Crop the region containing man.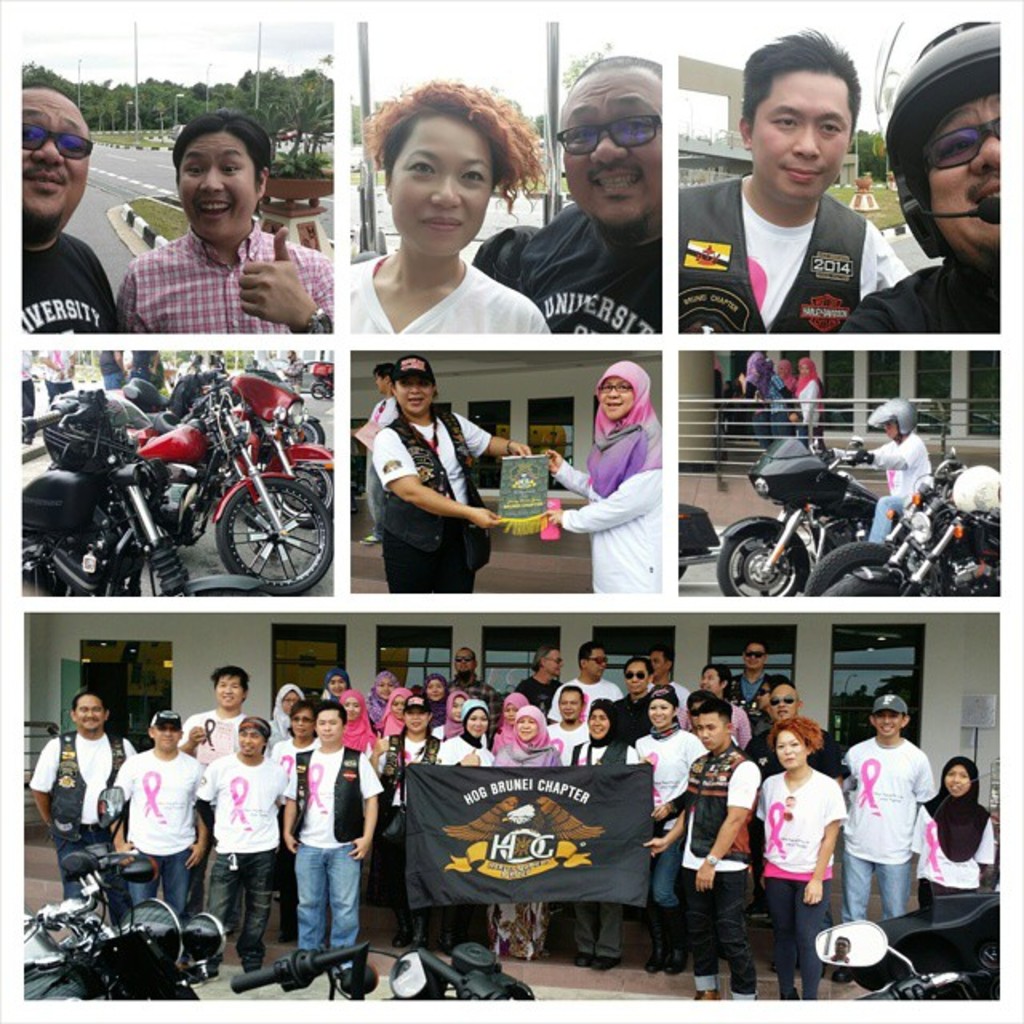
Crop region: [299, 702, 382, 962].
